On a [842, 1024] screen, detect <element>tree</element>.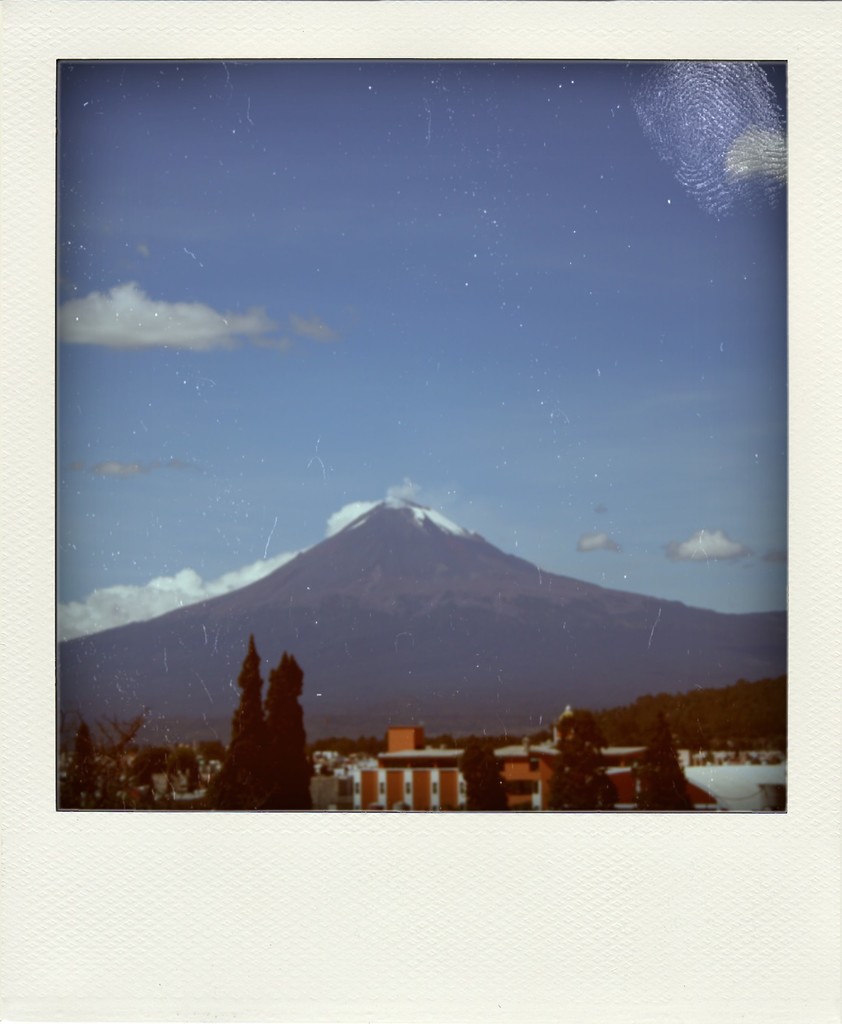
<region>267, 648, 310, 818</region>.
